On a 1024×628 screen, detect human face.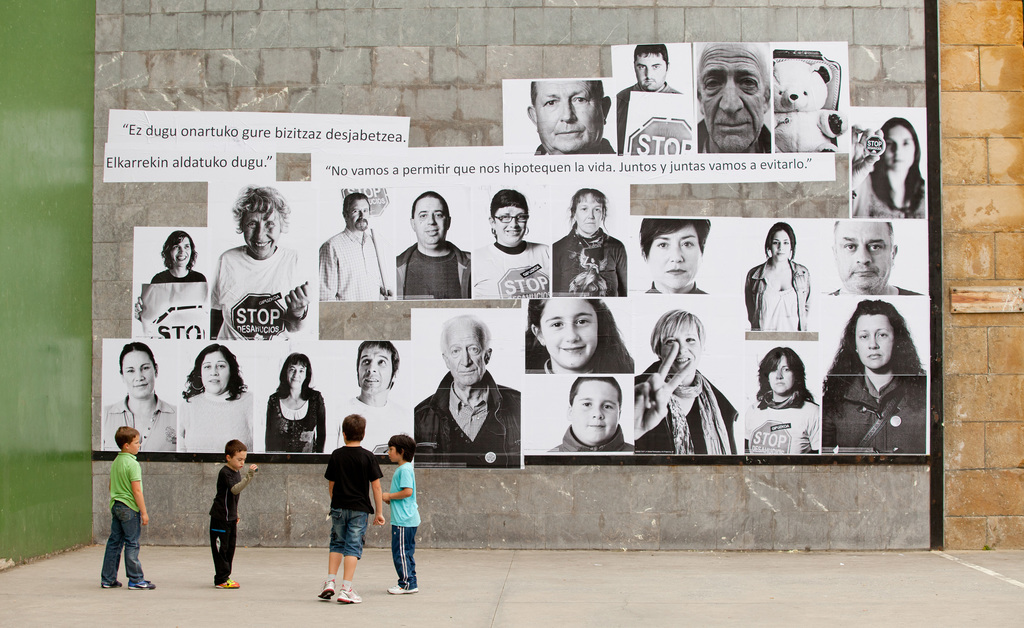
{"x1": 700, "y1": 42, "x2": 766, "y2": 154}.
